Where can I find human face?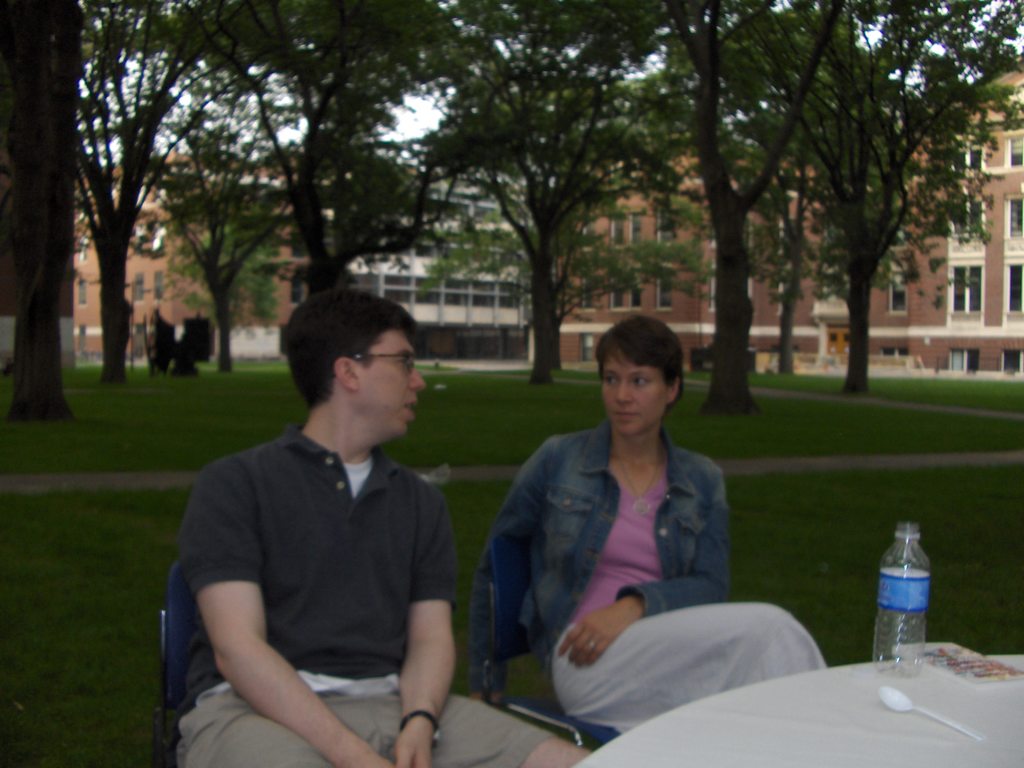
You can find it at bbox=[603, 355, 673, 428].
